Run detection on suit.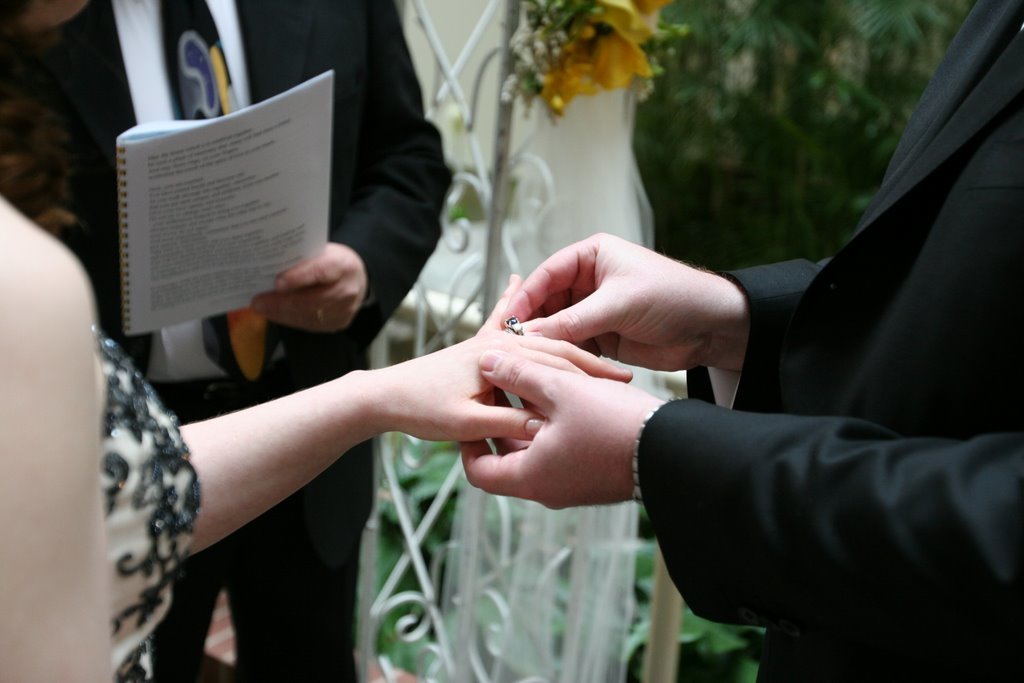
Result: BBox(21, 0, 456, 682).
